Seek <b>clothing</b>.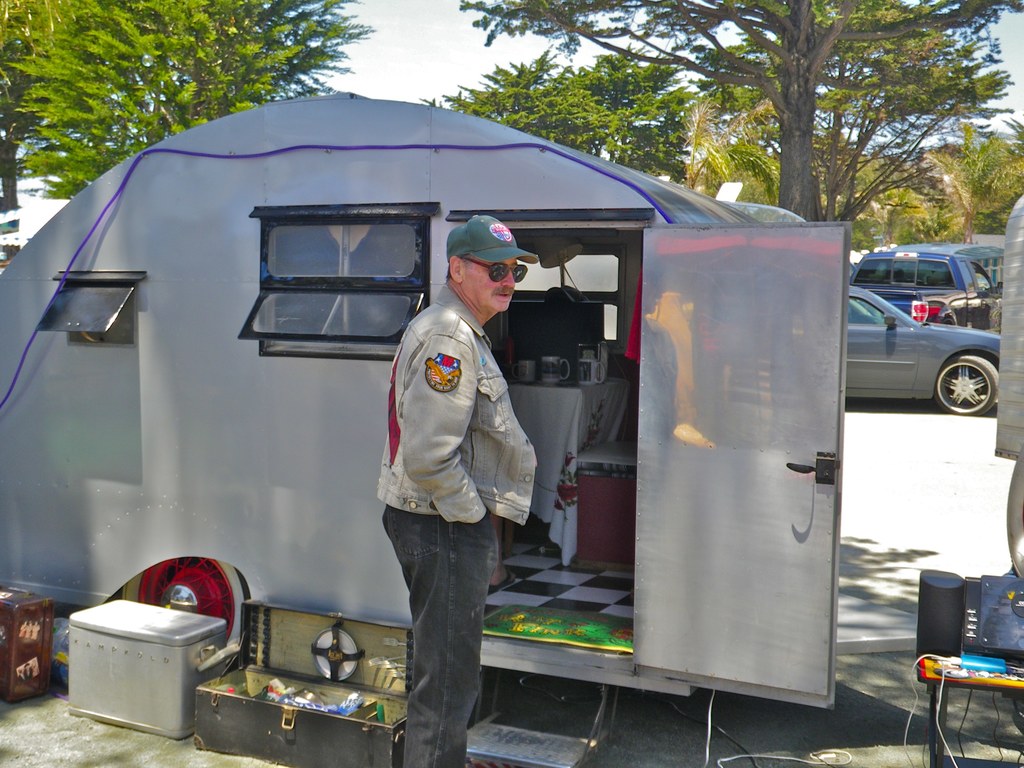
{"x1": 364, "y1": 278, "x2": 514, "y2": 580}.
